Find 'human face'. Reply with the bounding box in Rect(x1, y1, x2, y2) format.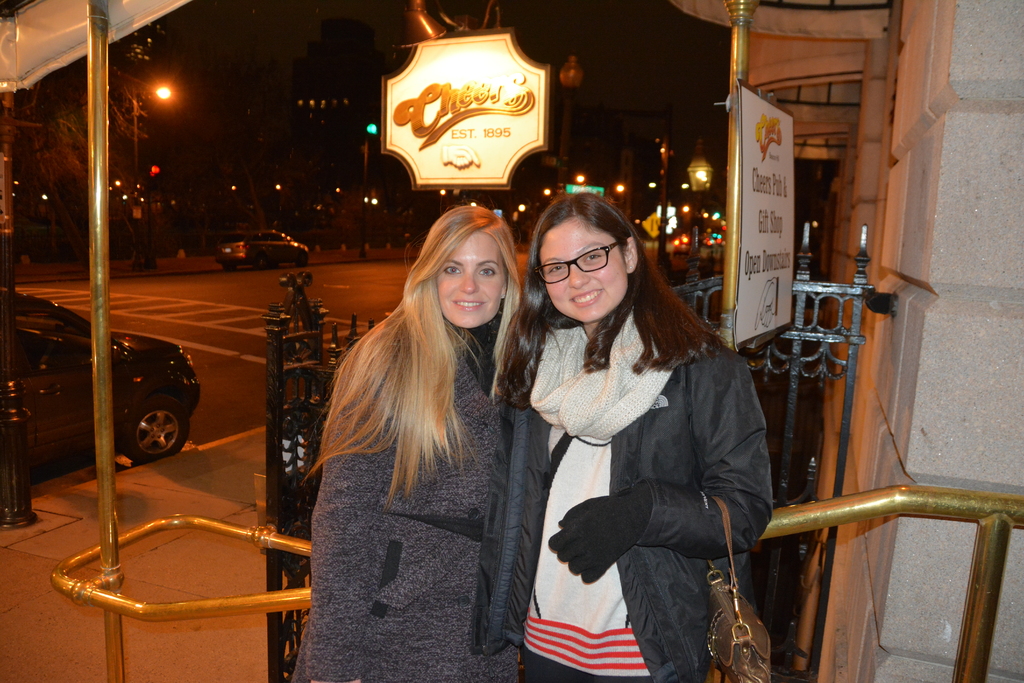
Rect(543, 225, 627, 319).
